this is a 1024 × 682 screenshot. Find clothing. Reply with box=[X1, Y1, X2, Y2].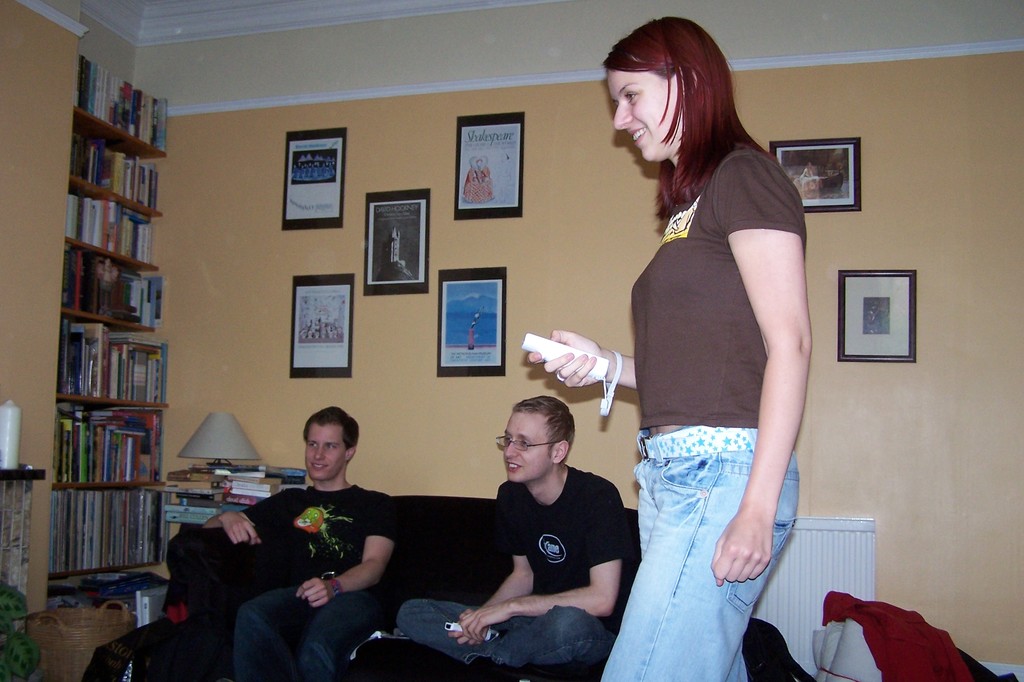
box=[393, 461, 630, 670].
